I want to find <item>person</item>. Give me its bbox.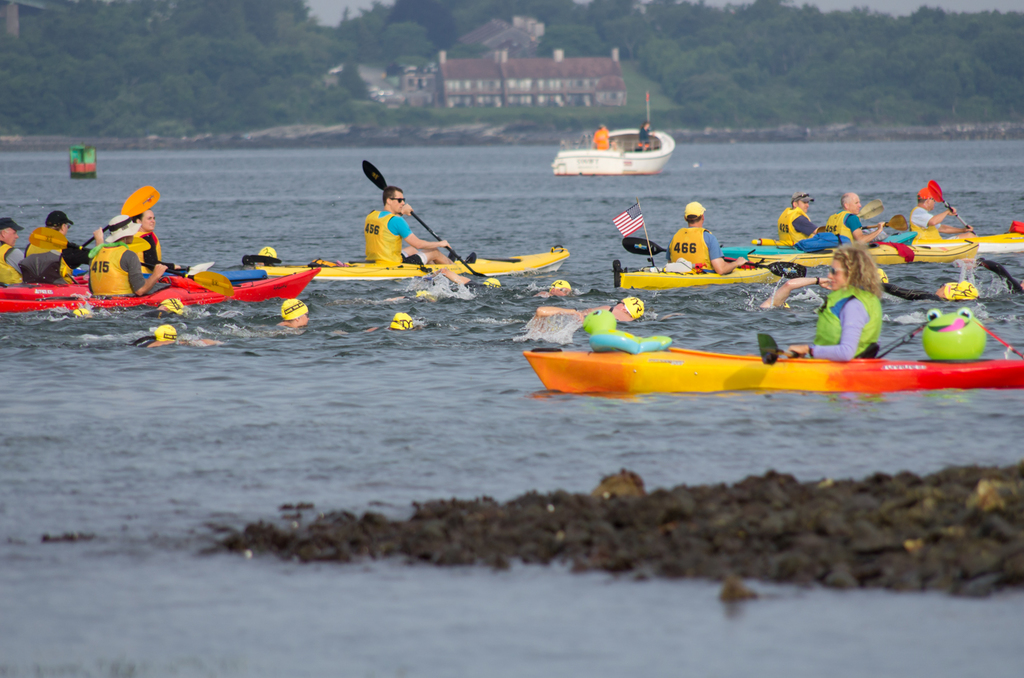
x1=358 y1=169 x2=432 y2=271.
